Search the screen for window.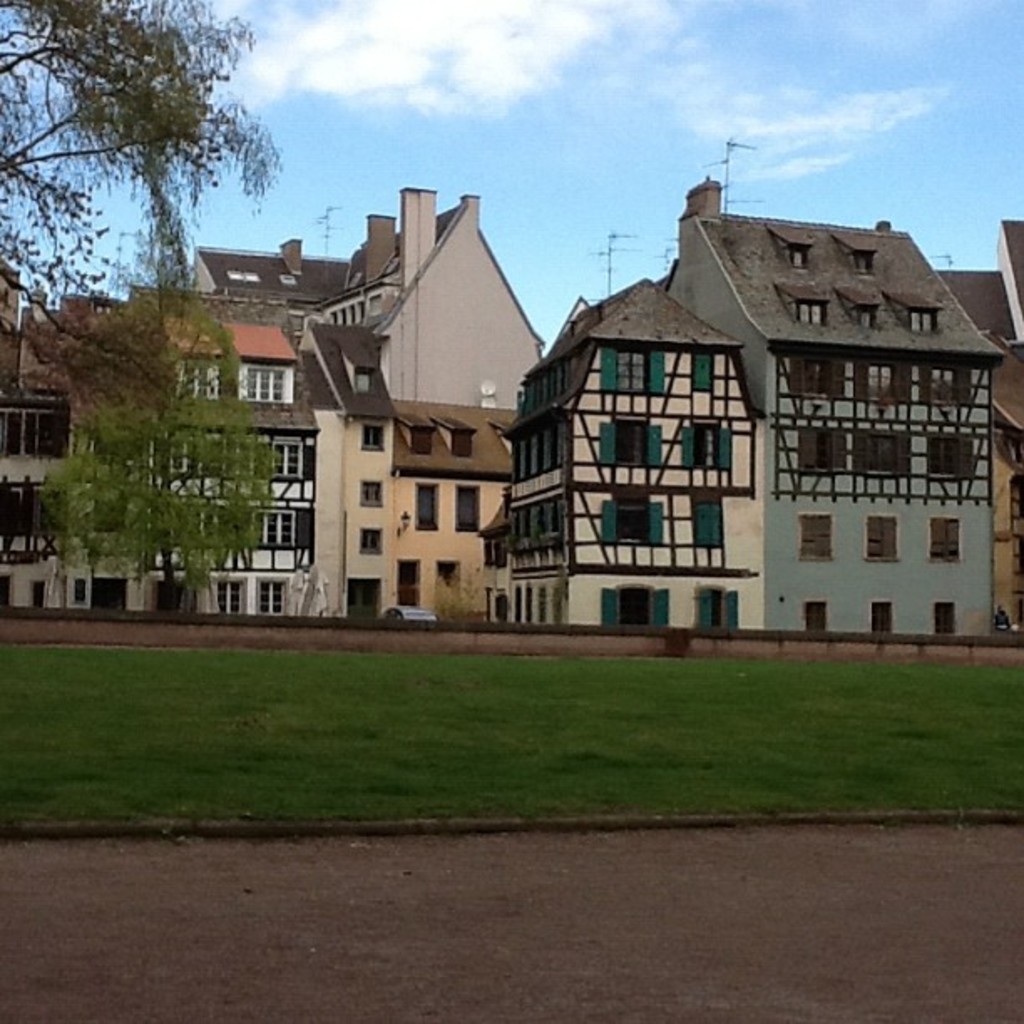
Found at [417,480,437,532].
